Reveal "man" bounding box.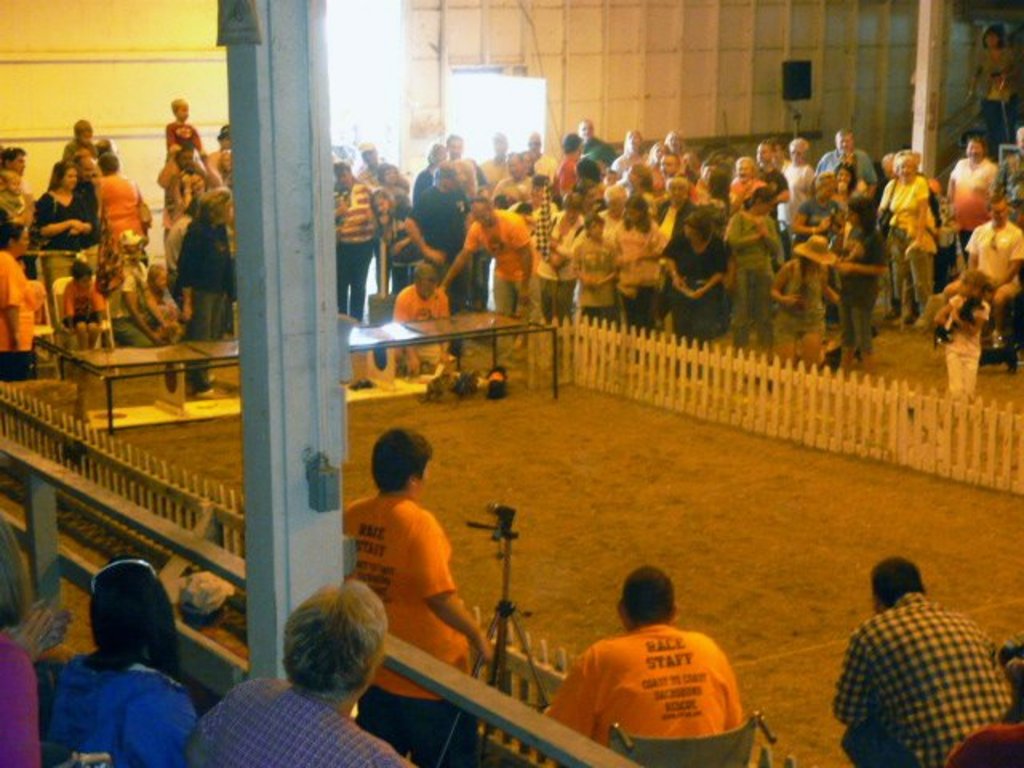
Revealed: <region>355, 138, 400, 187</region>.
